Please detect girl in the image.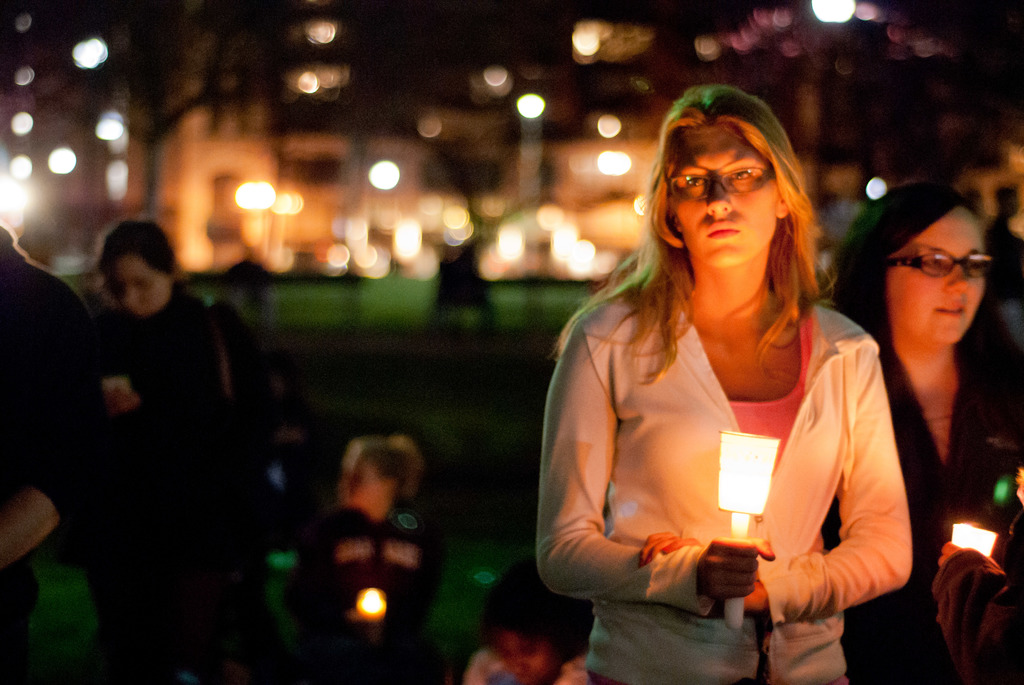
284,432,447,684.
